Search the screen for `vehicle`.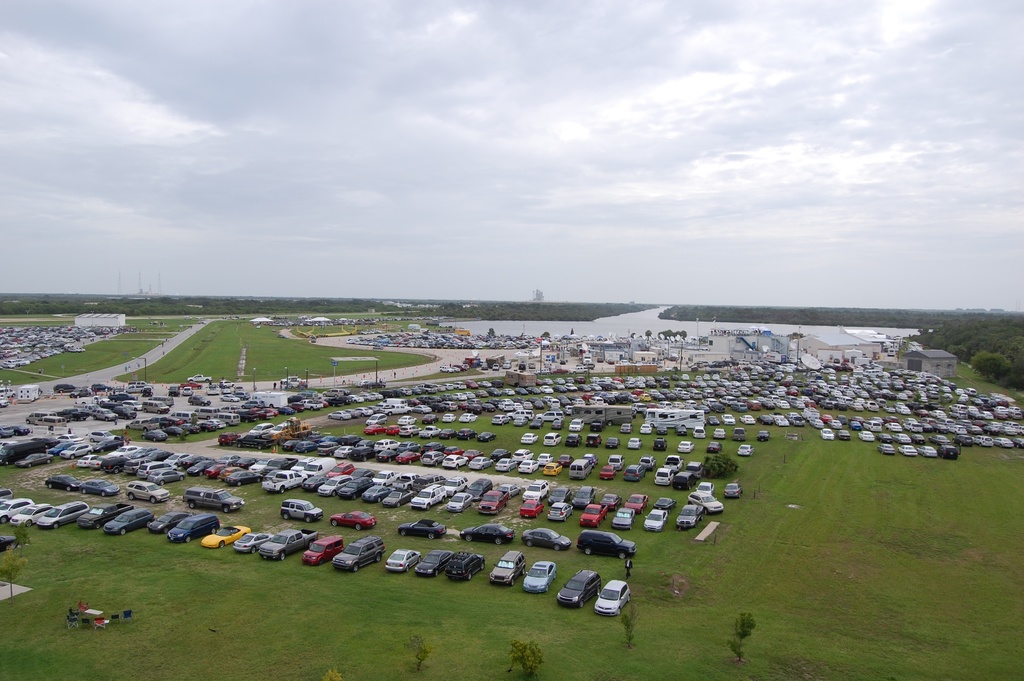
Found at 0:398:11:409.
